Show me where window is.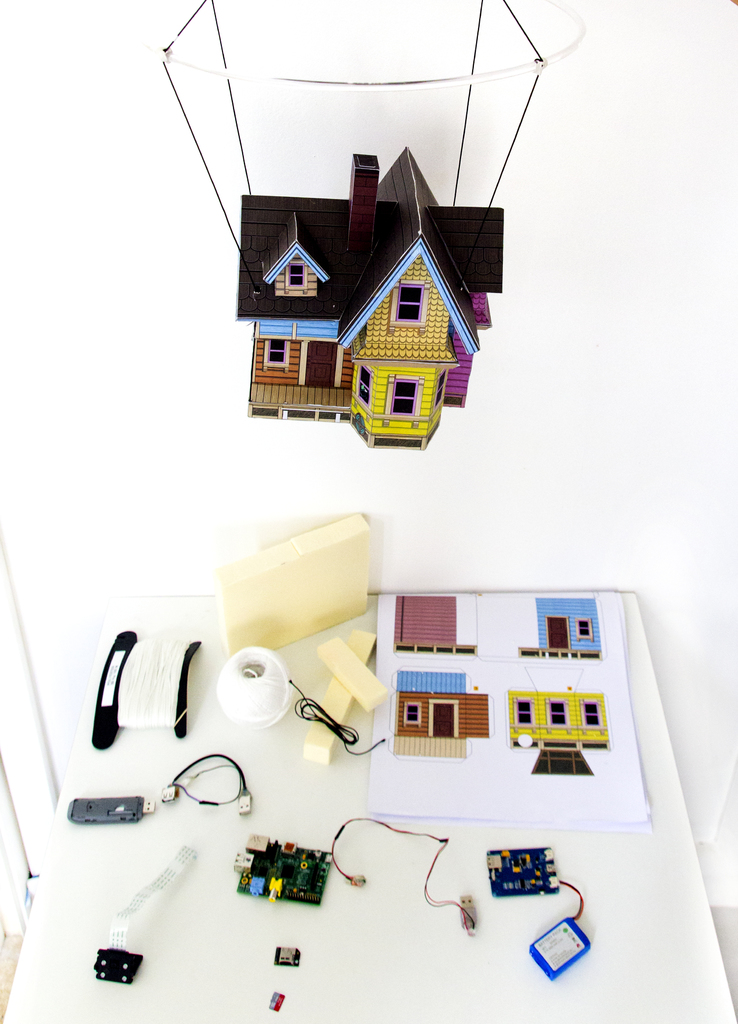
window is at 542, 698, 566, 722.
